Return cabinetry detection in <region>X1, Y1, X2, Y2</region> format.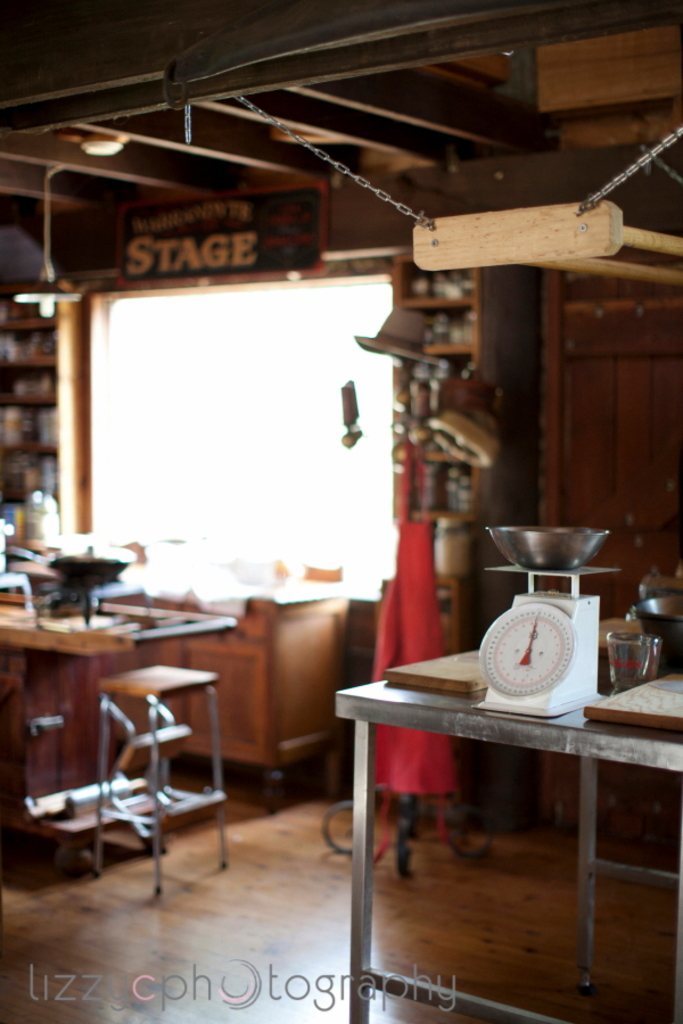
<region>0, 461, 72, 497</region>.
